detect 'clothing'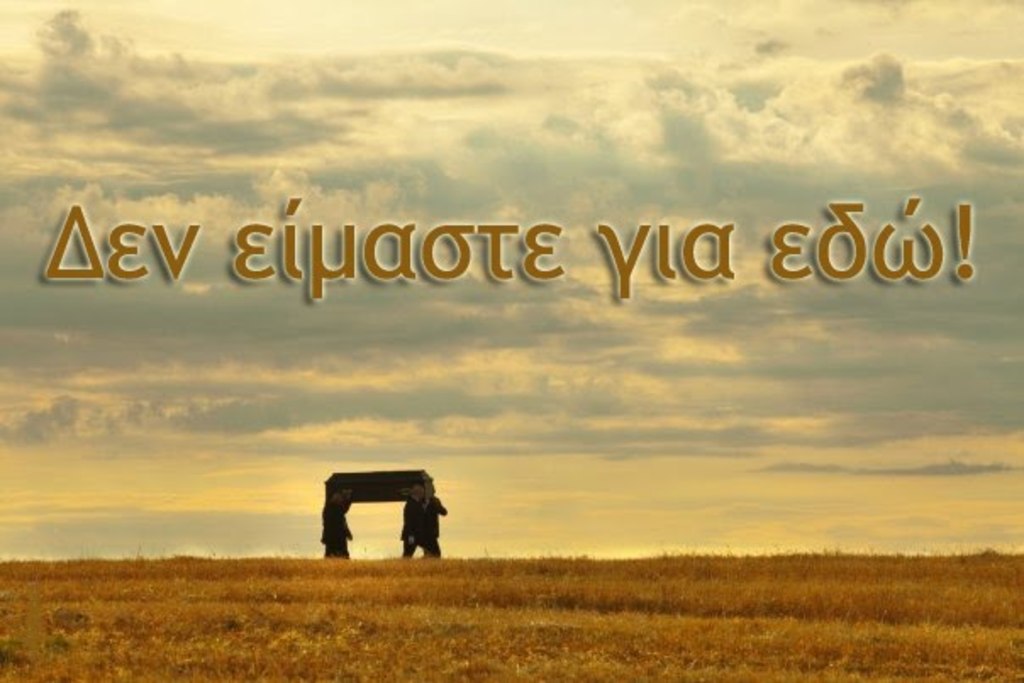
<box>320,502,353,559</box>
